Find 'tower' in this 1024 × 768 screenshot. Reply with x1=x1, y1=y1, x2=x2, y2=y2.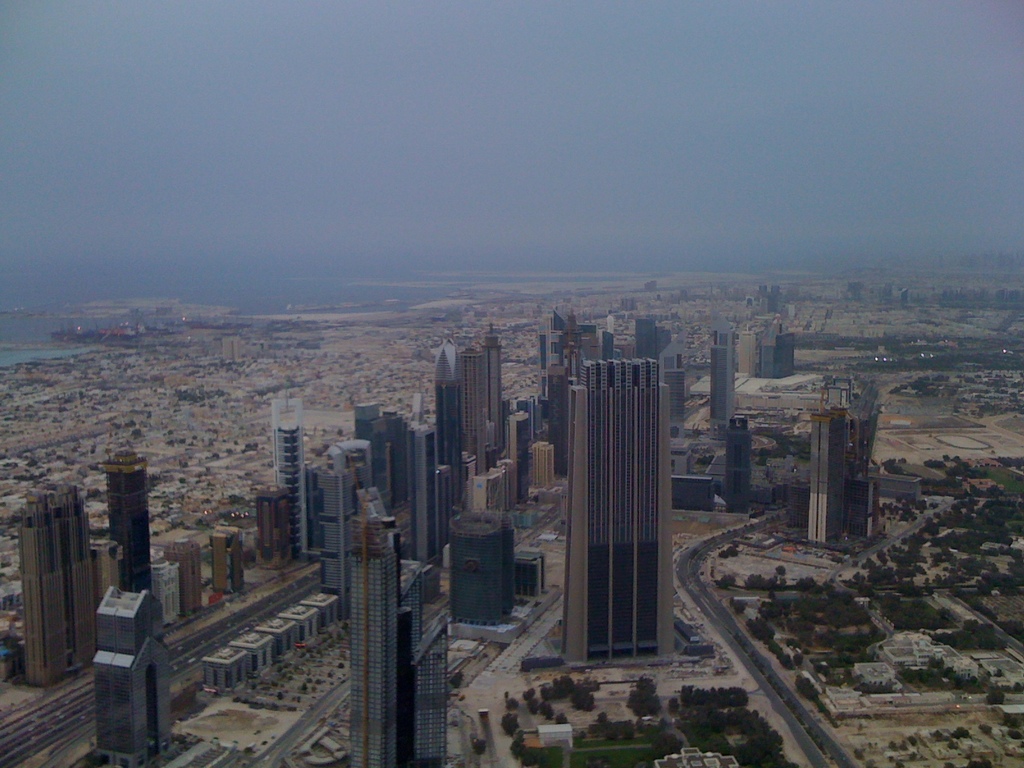
x1=813, y1=412, x2=850, y2=540.
